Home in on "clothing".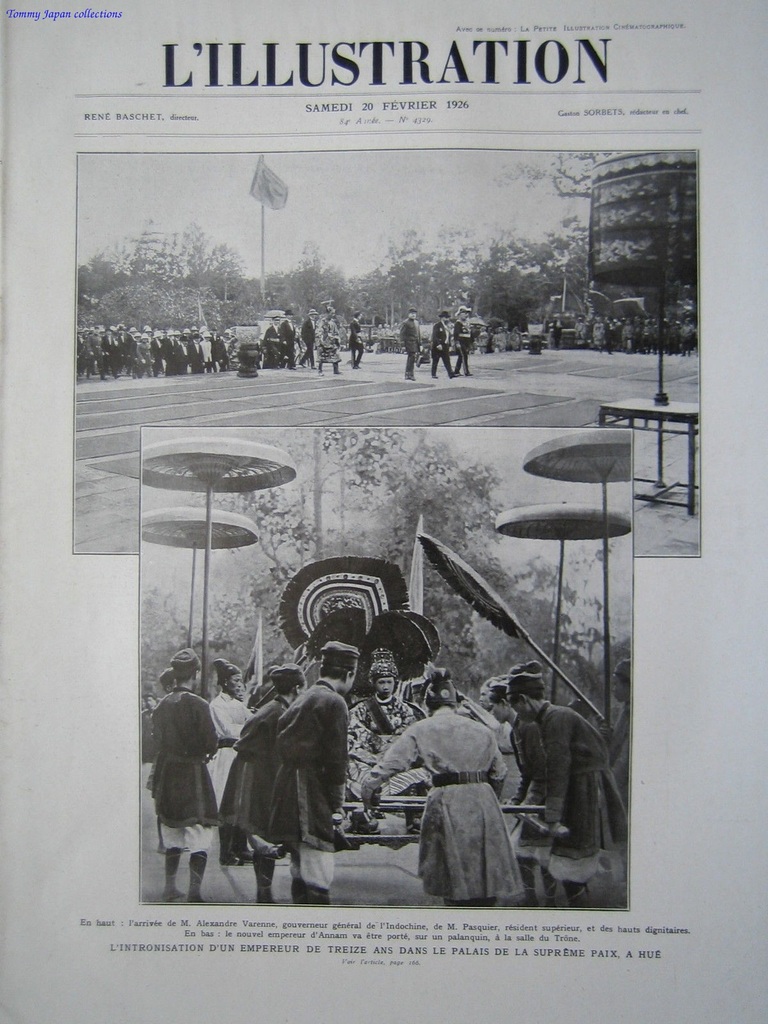
Homed in at <region>432, 318, 455, 376</region>.
